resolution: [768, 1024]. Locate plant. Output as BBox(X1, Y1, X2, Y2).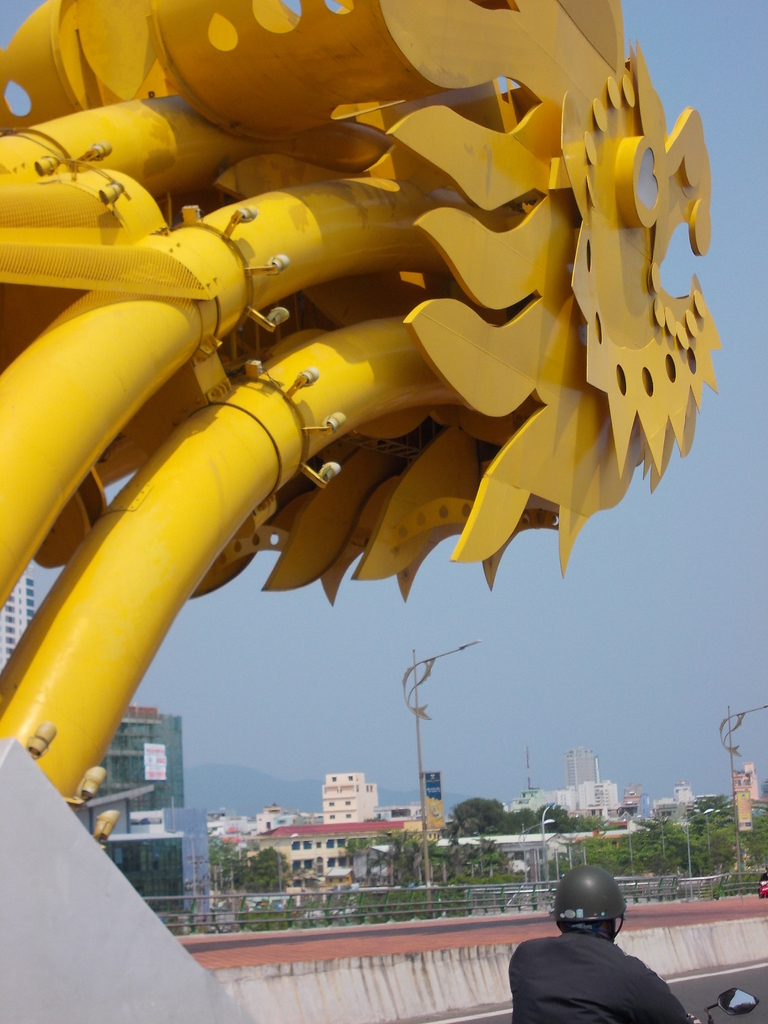
BBox(652, 872, 698, 893).
